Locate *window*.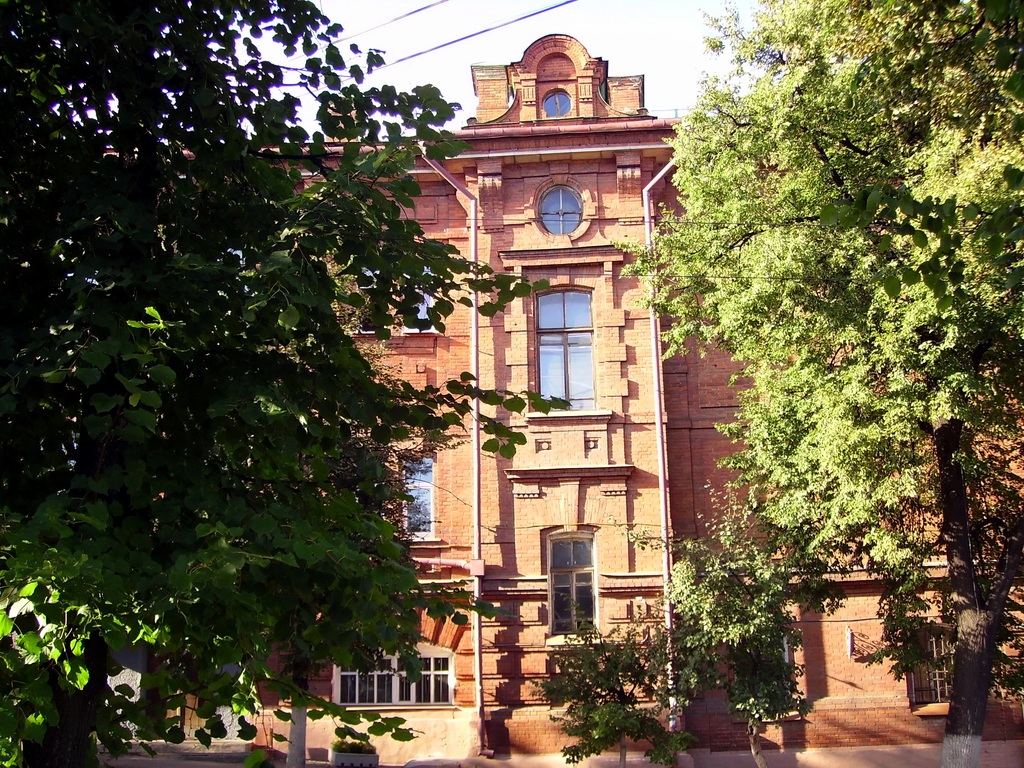
Bounding box: 405:454:436:552.
